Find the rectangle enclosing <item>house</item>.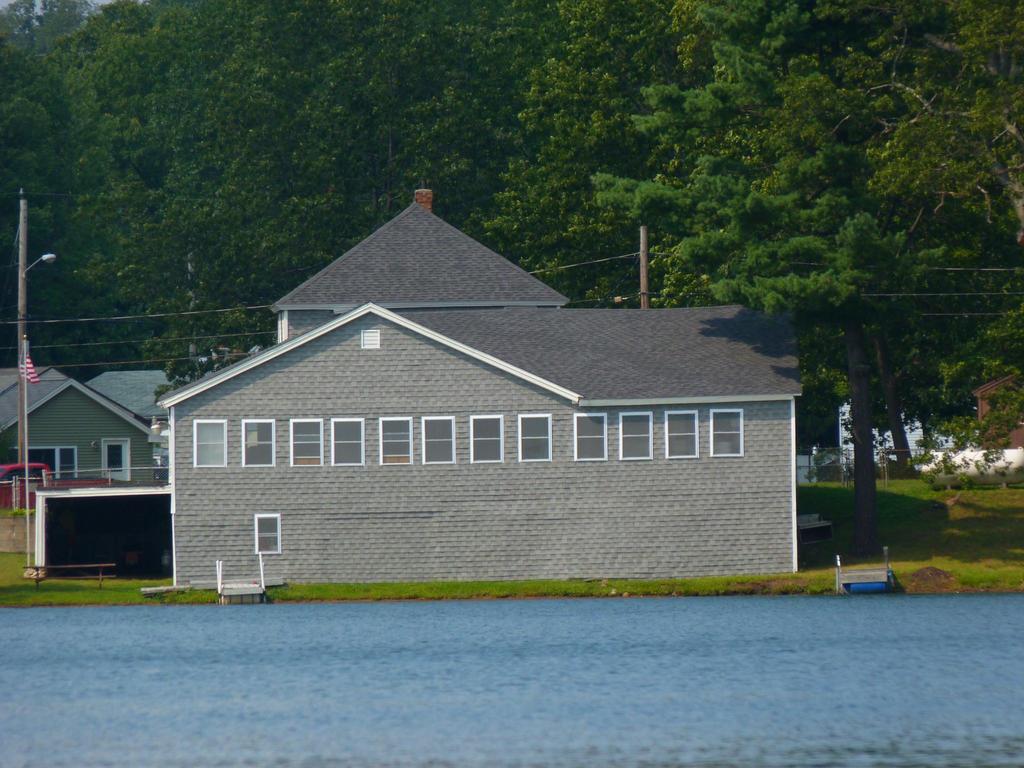
select_region(150, 191, 809, 577).
